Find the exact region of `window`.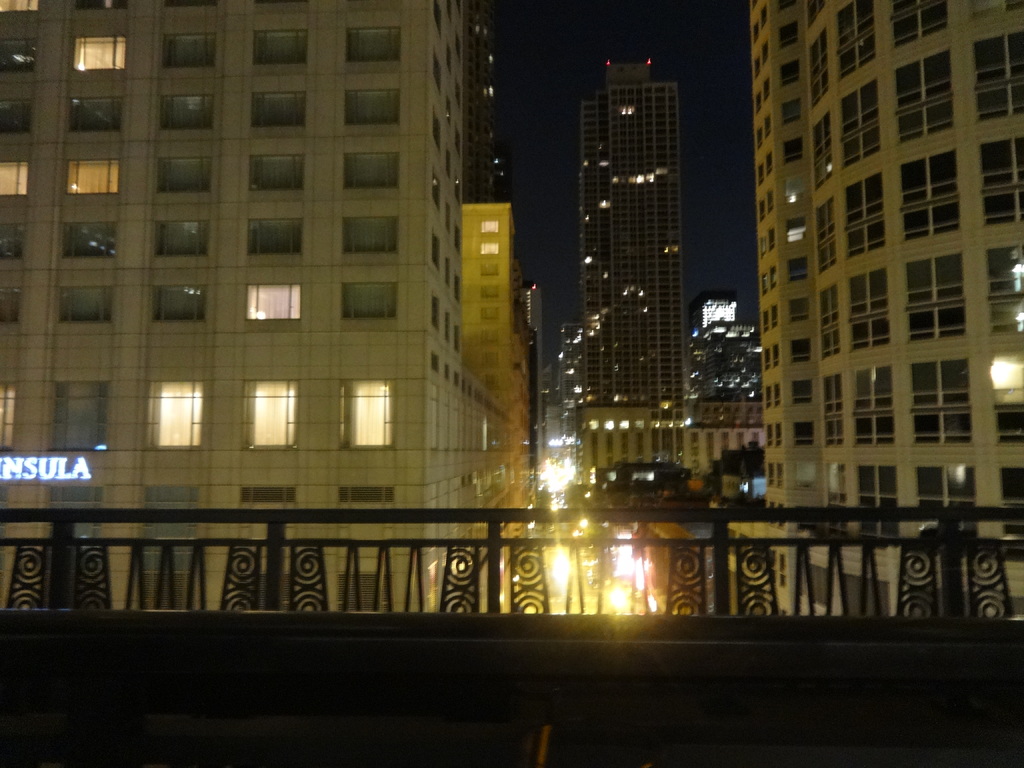
Exact region: [left=340, top=86, right=397, bottom=126].
